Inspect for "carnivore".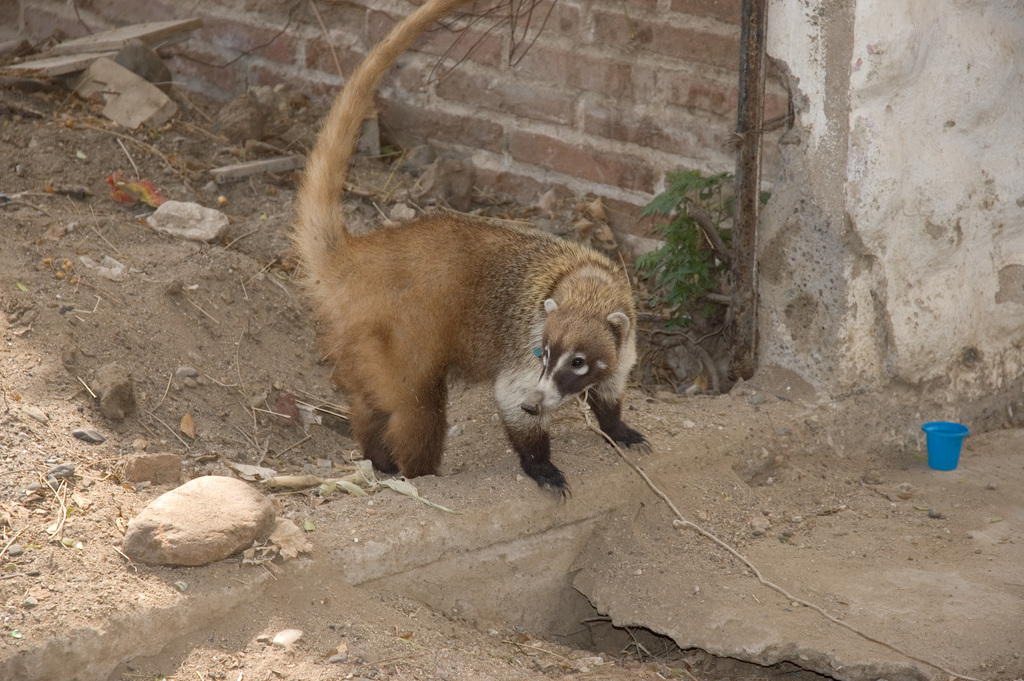
Inspection: <region>291, 41, 630, 499</region>.
